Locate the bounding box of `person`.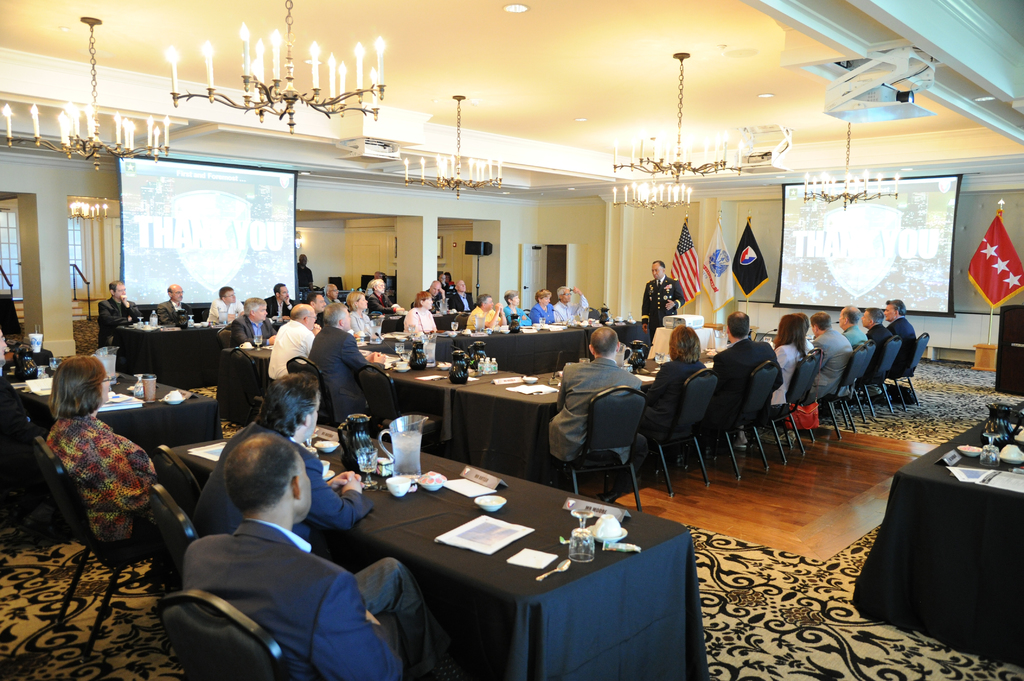
Bounding box: x1=100, y1=276, x2=145, y2=348.
